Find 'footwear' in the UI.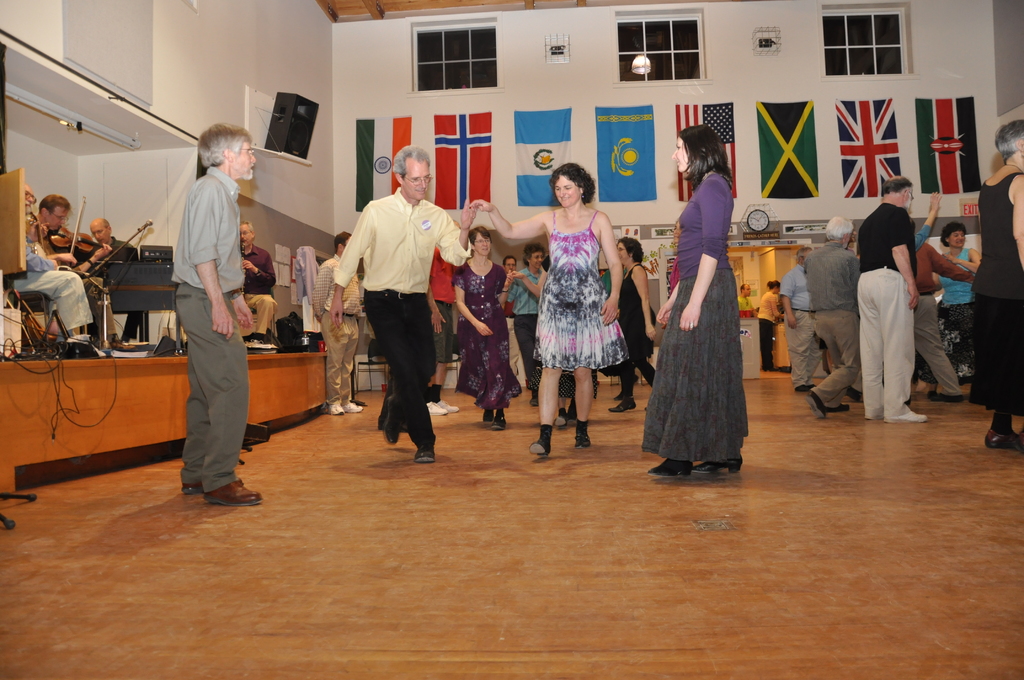
UI element at 492, 416, 505, 429.
